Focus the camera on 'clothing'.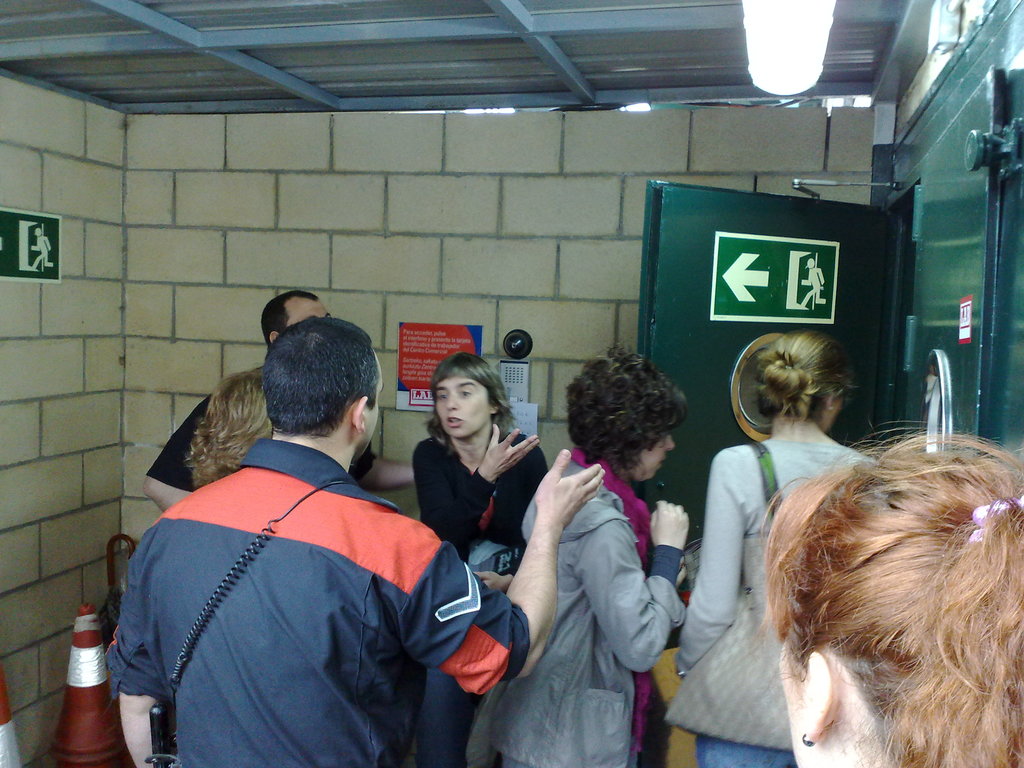
Focus region: [509, 424, 687, 756].
